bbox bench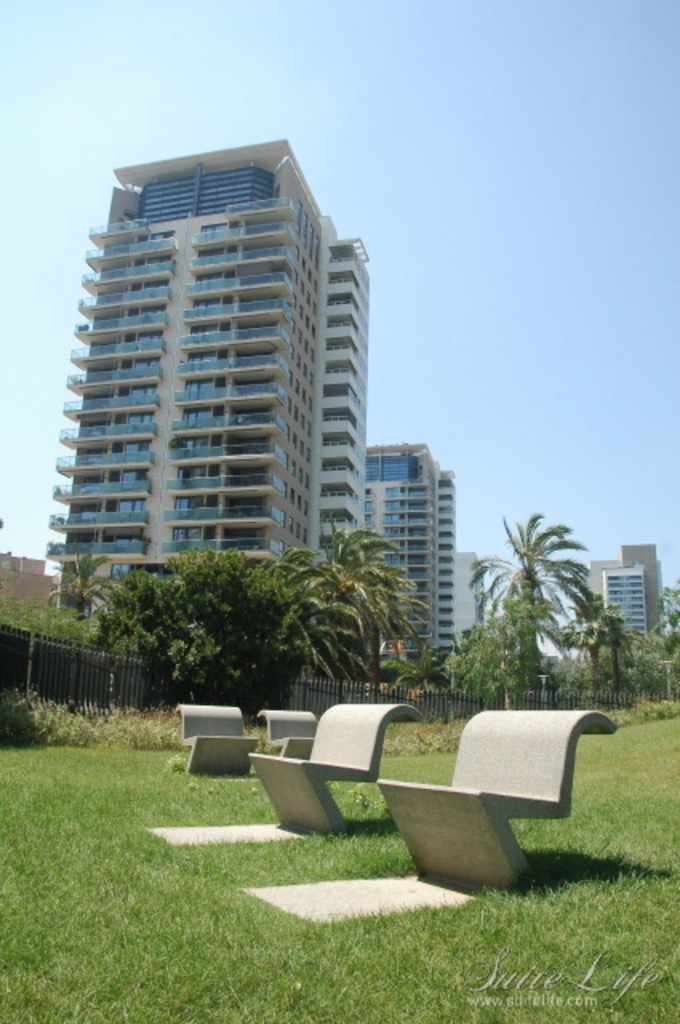
detection(178, 706, 258, 773)
